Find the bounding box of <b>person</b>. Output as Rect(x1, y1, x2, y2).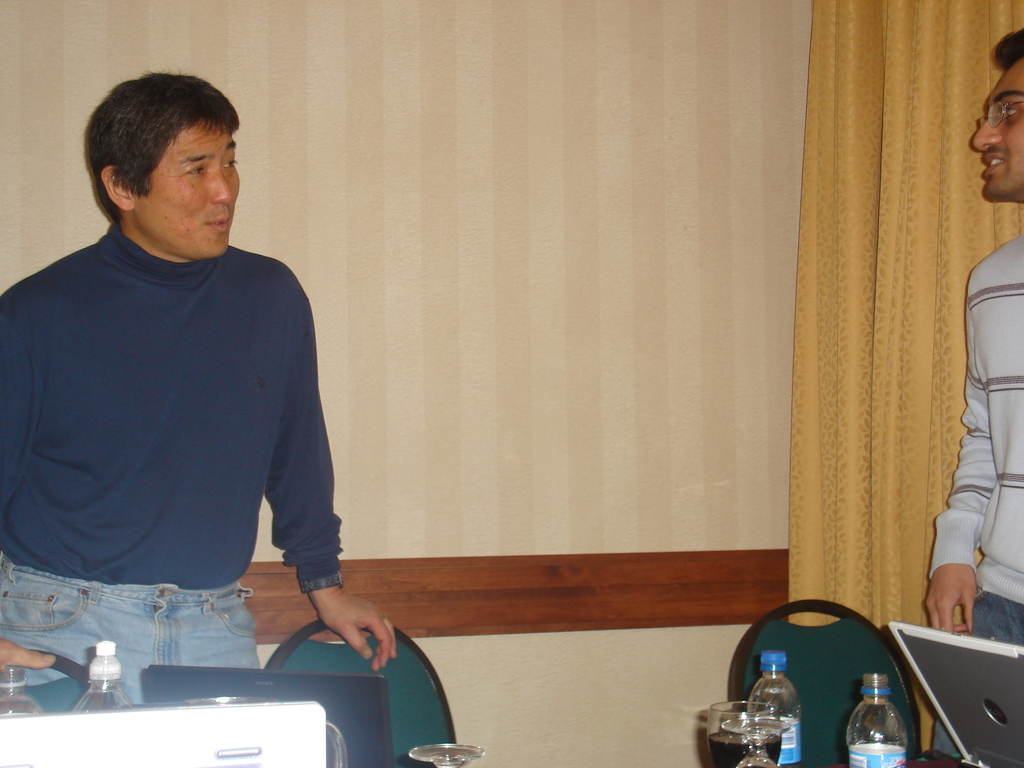
Rect(0, 73, 397, 716).
